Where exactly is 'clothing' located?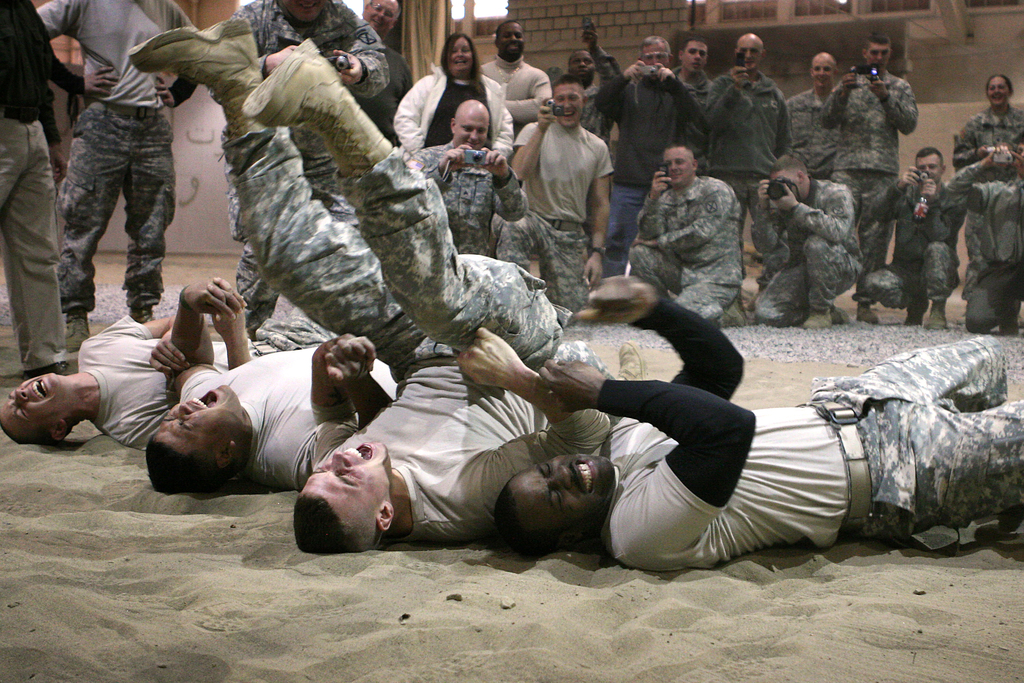
Its bounding box is <region>73, 313, 339, 454</region>.
